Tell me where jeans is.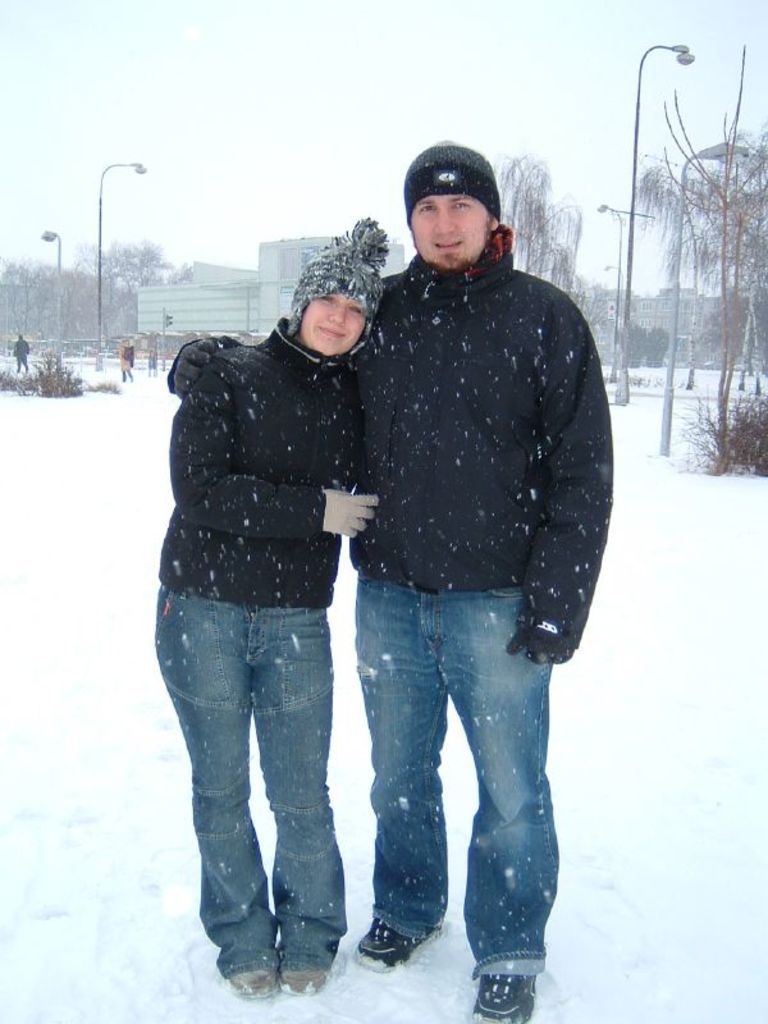
jeans is at left=355, top=582, right=557, bottom=983.
